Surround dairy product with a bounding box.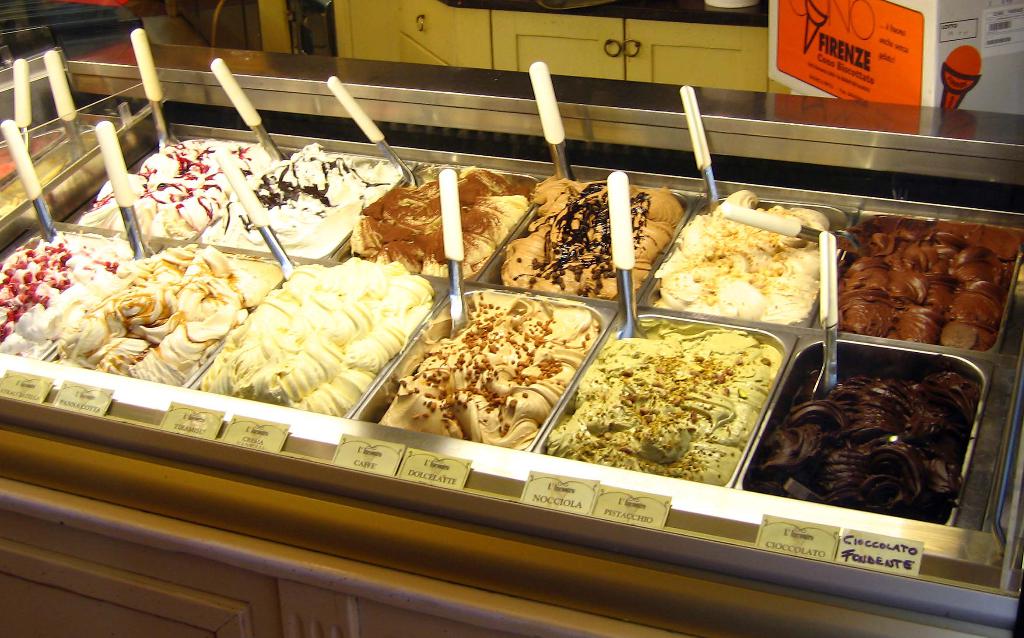
1 238 93 354.
